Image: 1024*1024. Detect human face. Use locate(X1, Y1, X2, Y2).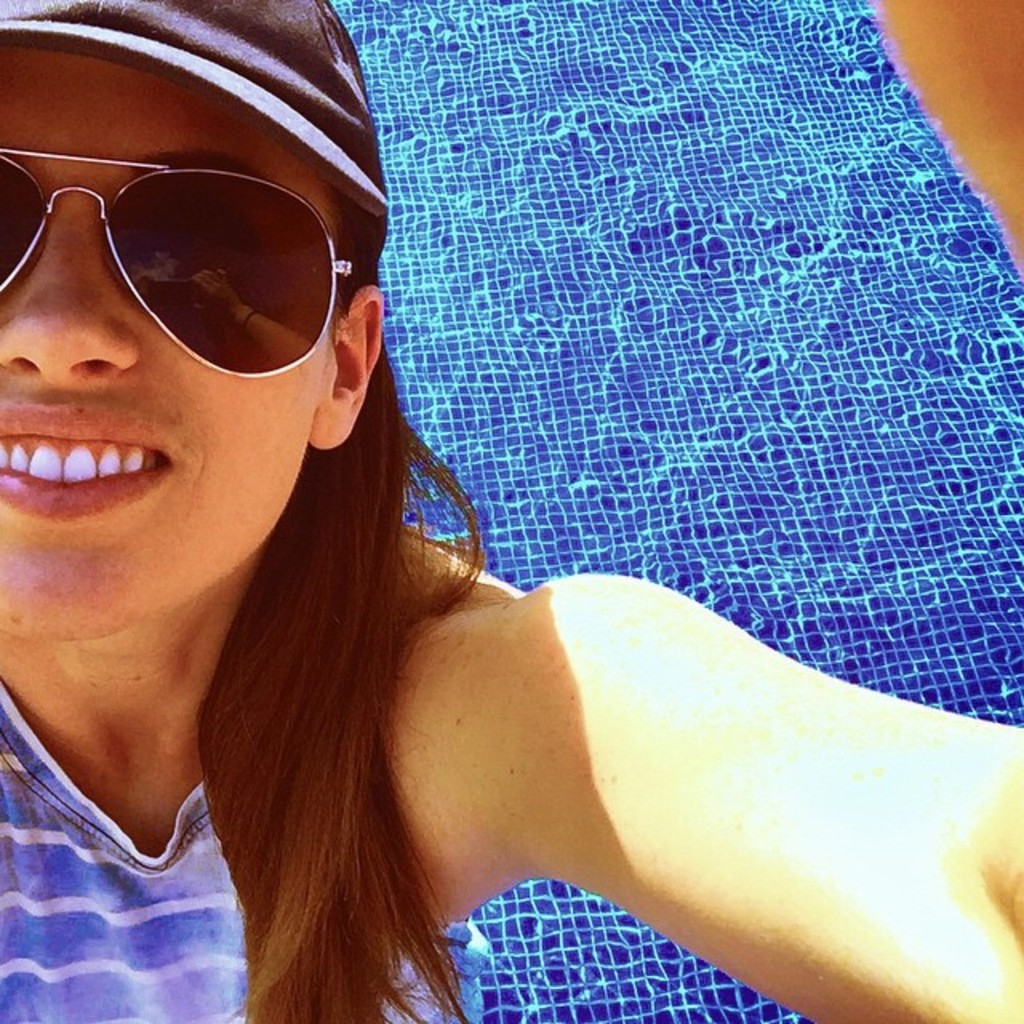
locate(0, 53, 346, 645).
